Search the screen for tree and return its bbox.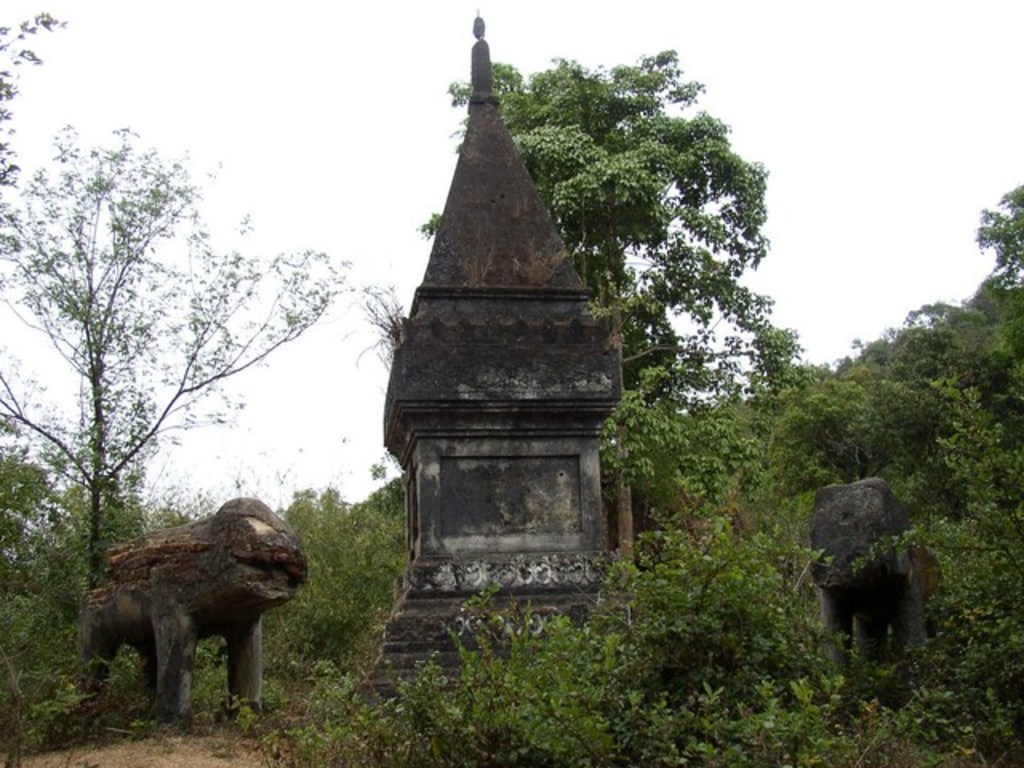
Found: box=[405, 51, 803, 566].
